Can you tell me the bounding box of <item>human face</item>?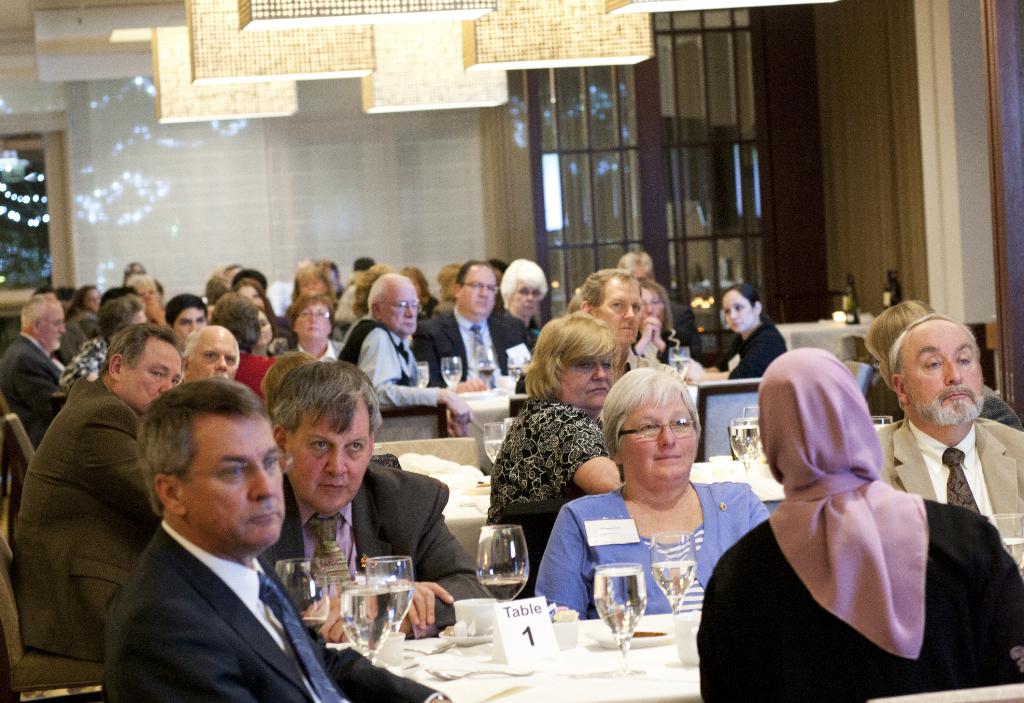
box(900, 314, 988, 426).
